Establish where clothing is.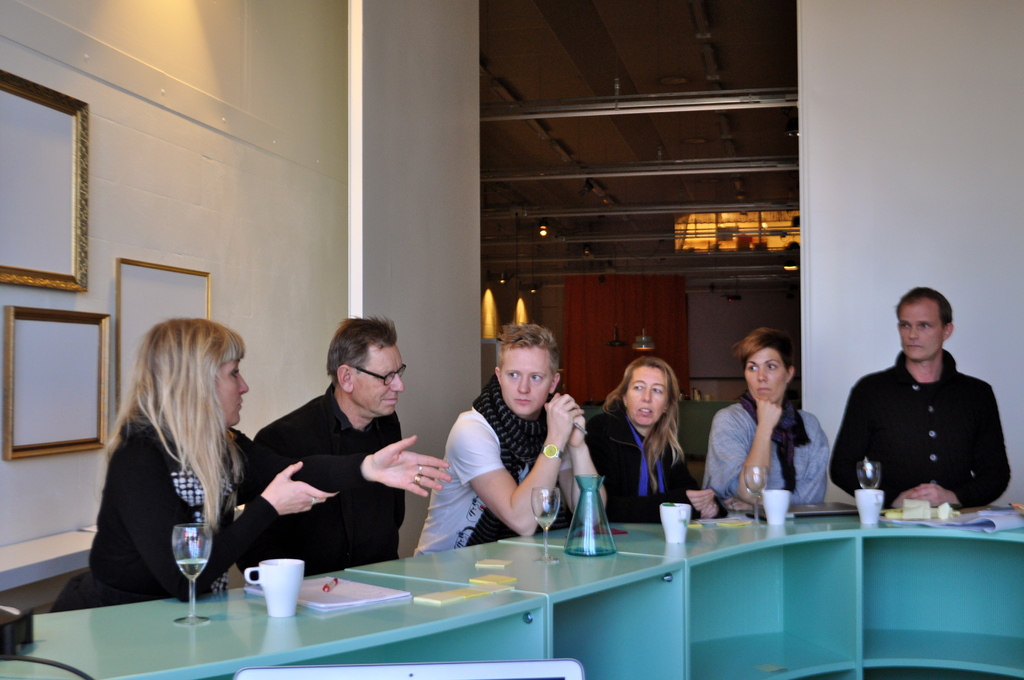
Established at (x1=247, y1=394, x2=416, y2=585).
